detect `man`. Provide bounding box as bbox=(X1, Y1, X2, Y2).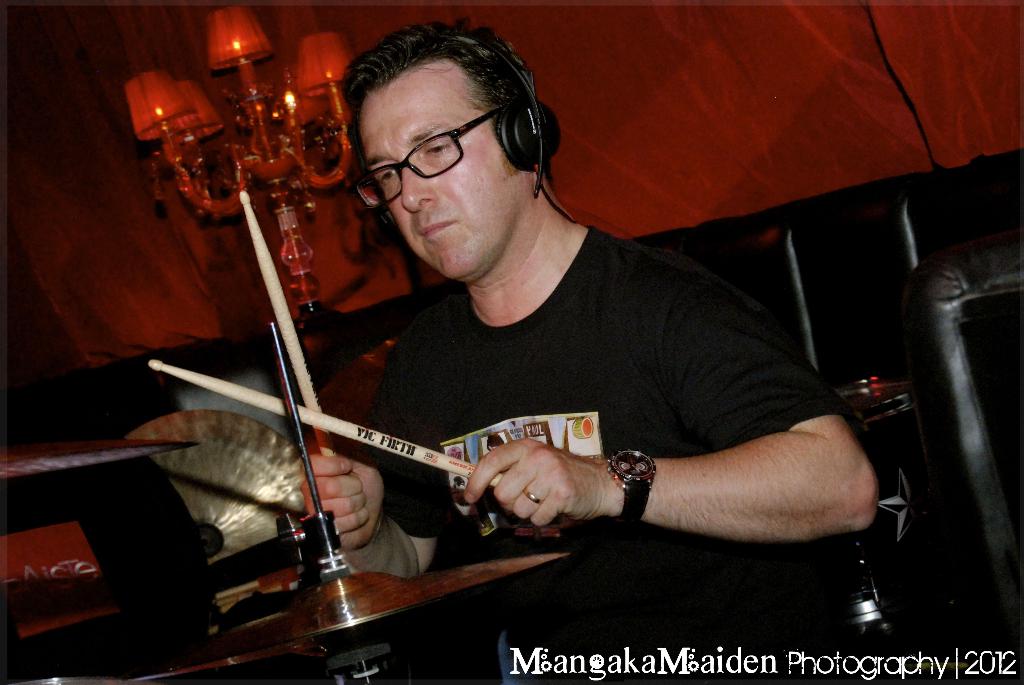
bbox=(189, 28, 900, 647).
